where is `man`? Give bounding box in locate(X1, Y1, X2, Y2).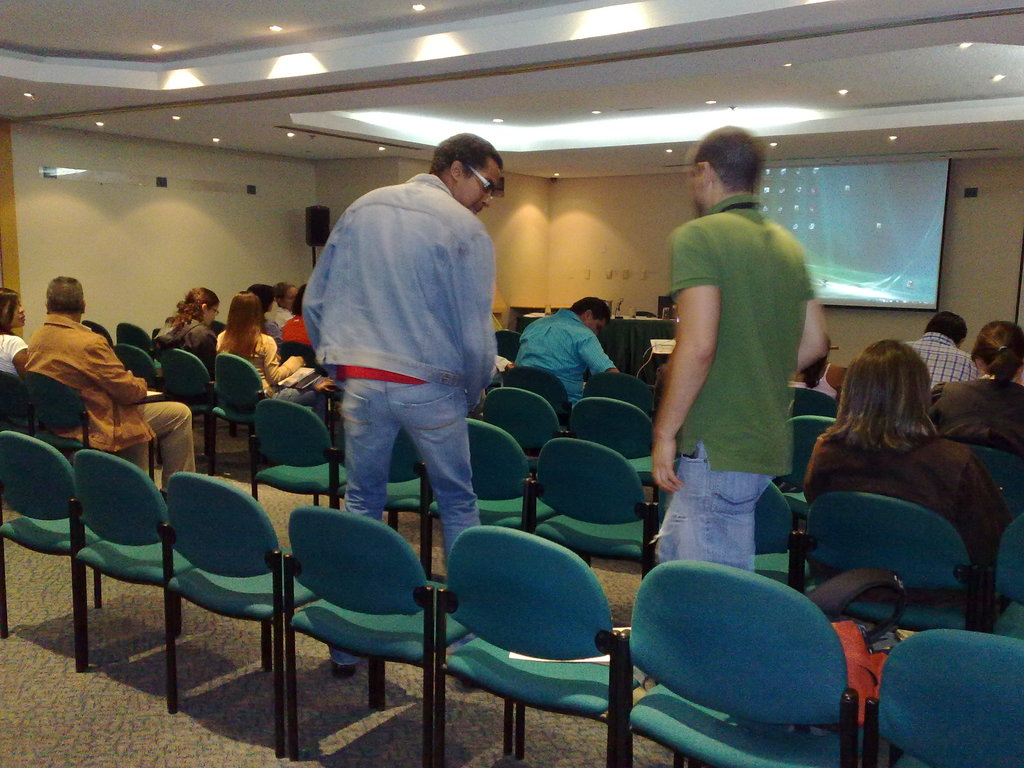
locate(295, 116, 529, 603).
